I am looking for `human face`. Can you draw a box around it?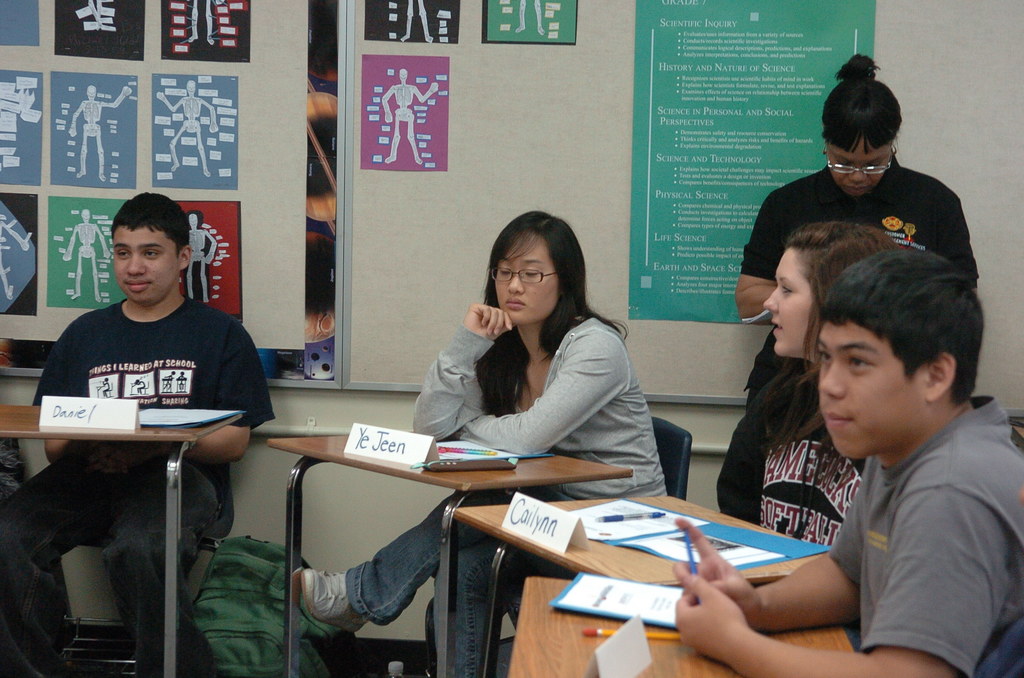
Sure, the bounding box is 825 138 893 192.
